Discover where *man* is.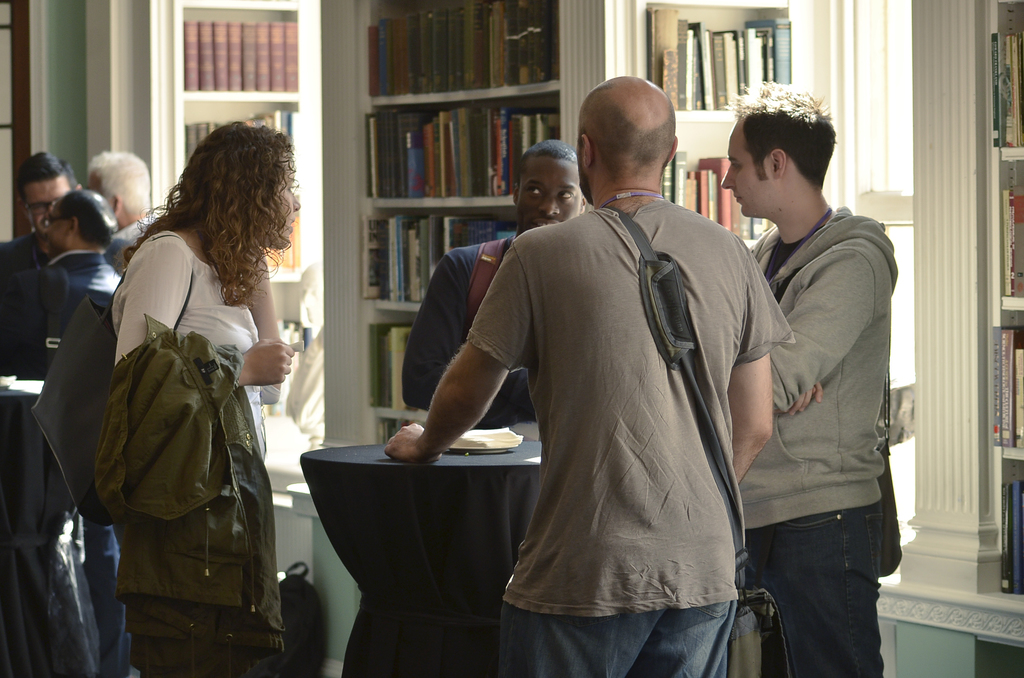
Discovered at region(0, 193, 129, 676).
